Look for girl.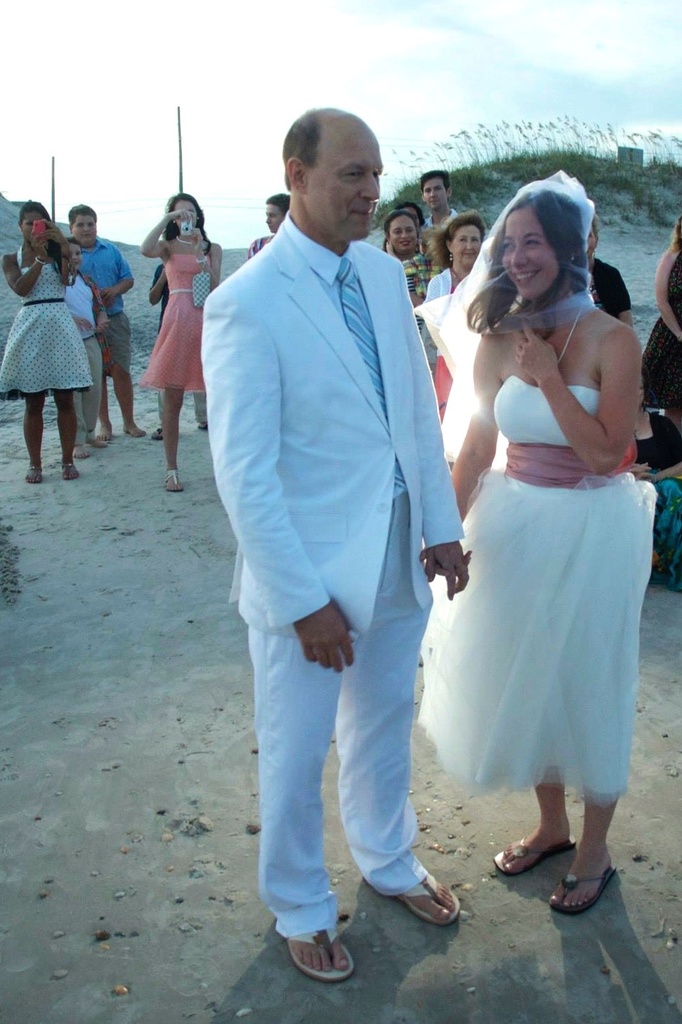
Found: x1=1 y1=204 x2=94 y2=479.
